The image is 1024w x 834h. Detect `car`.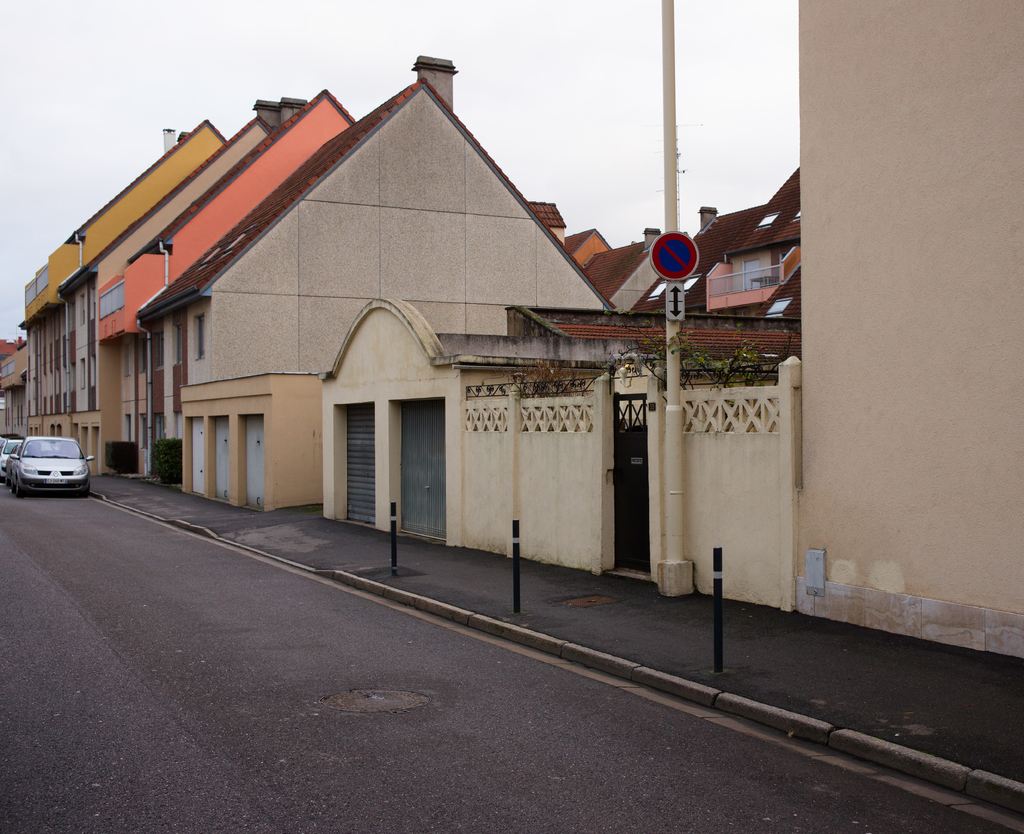
Detection: locate(0, 436, 20, 483).
